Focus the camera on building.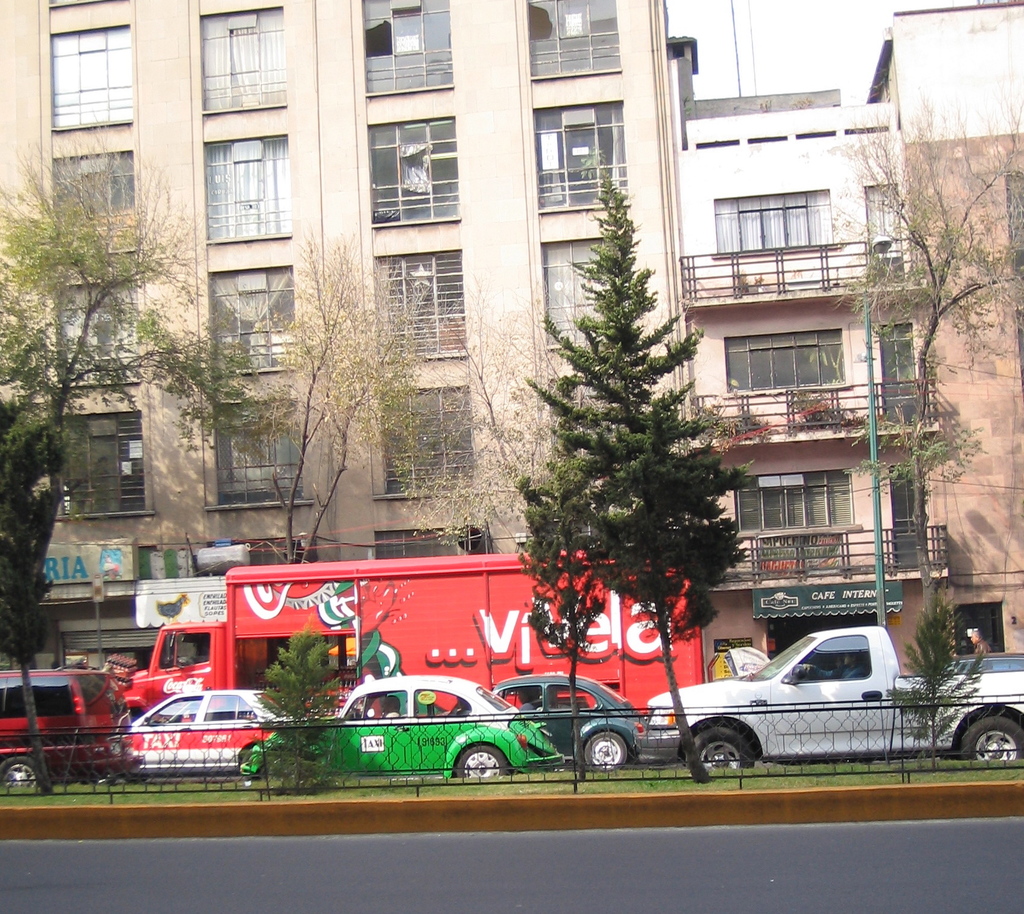
Focus region: Rect(0, 0, 689, 682).
